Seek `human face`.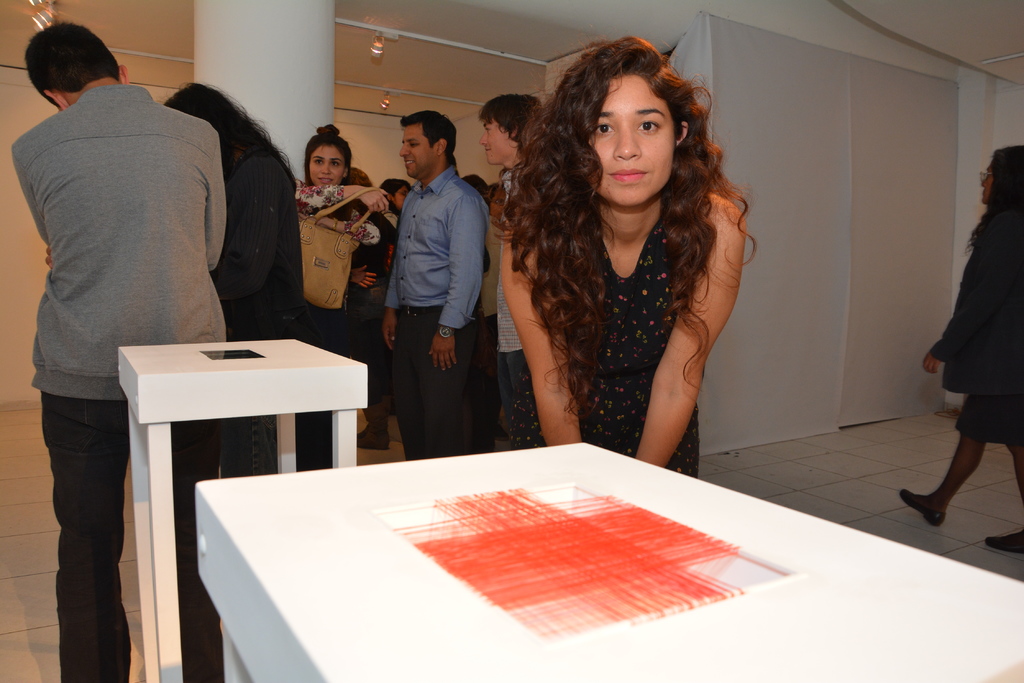
BBox(312, 142, 346, 191).
